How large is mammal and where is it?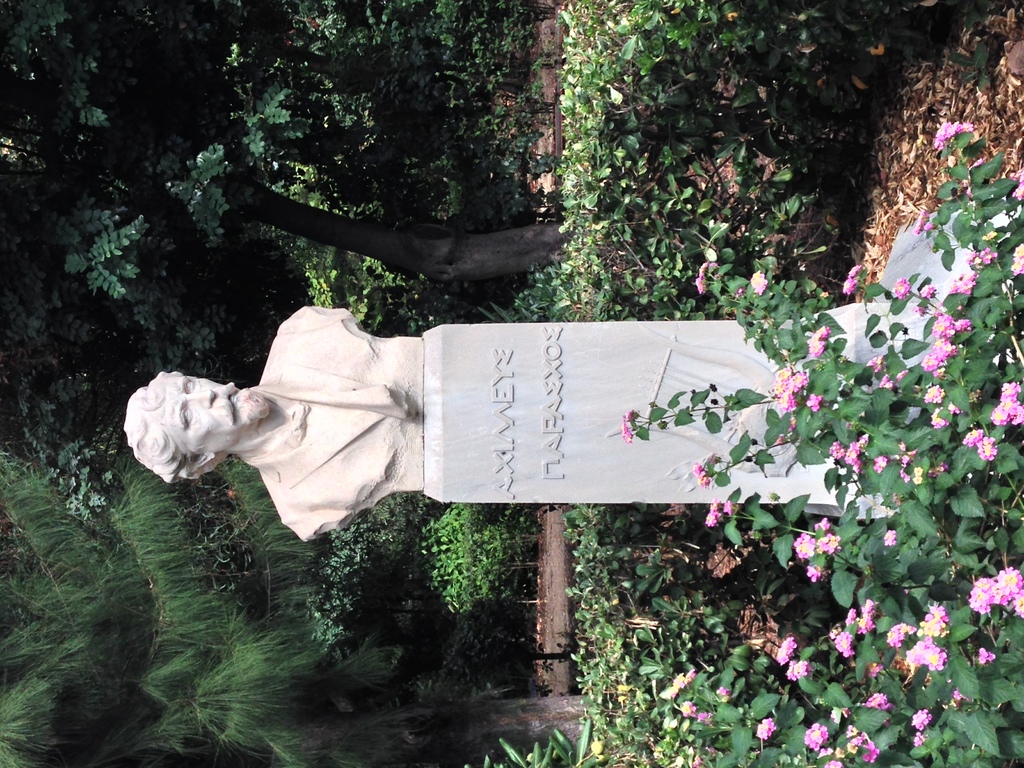
Bounding box: 124/304/424/543.
